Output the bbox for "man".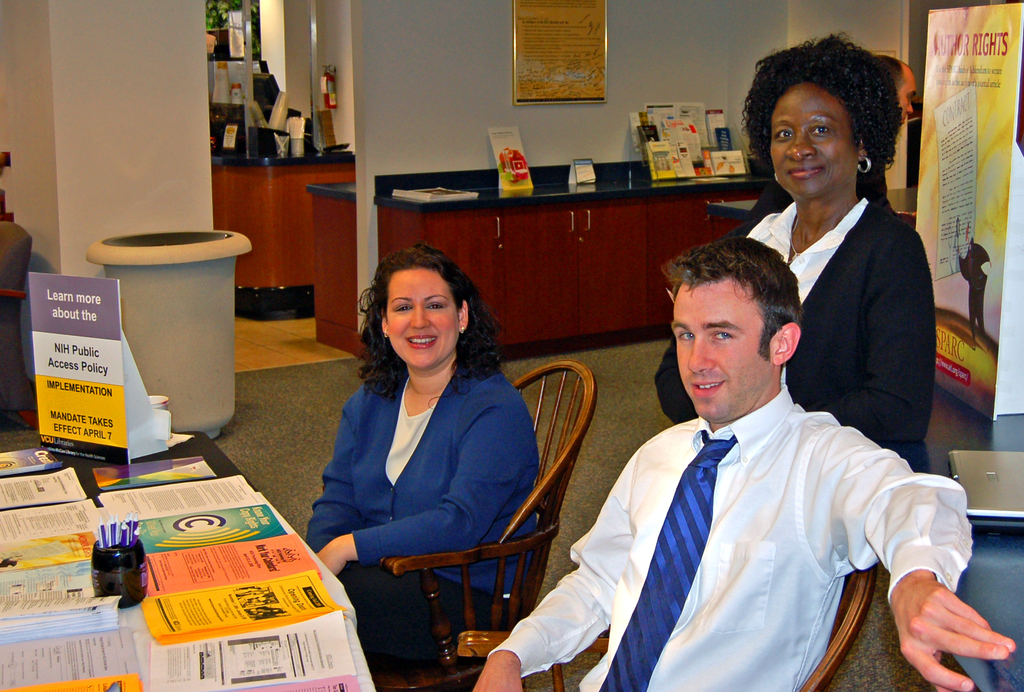
<region>578, 206, 963, 688</region>.
